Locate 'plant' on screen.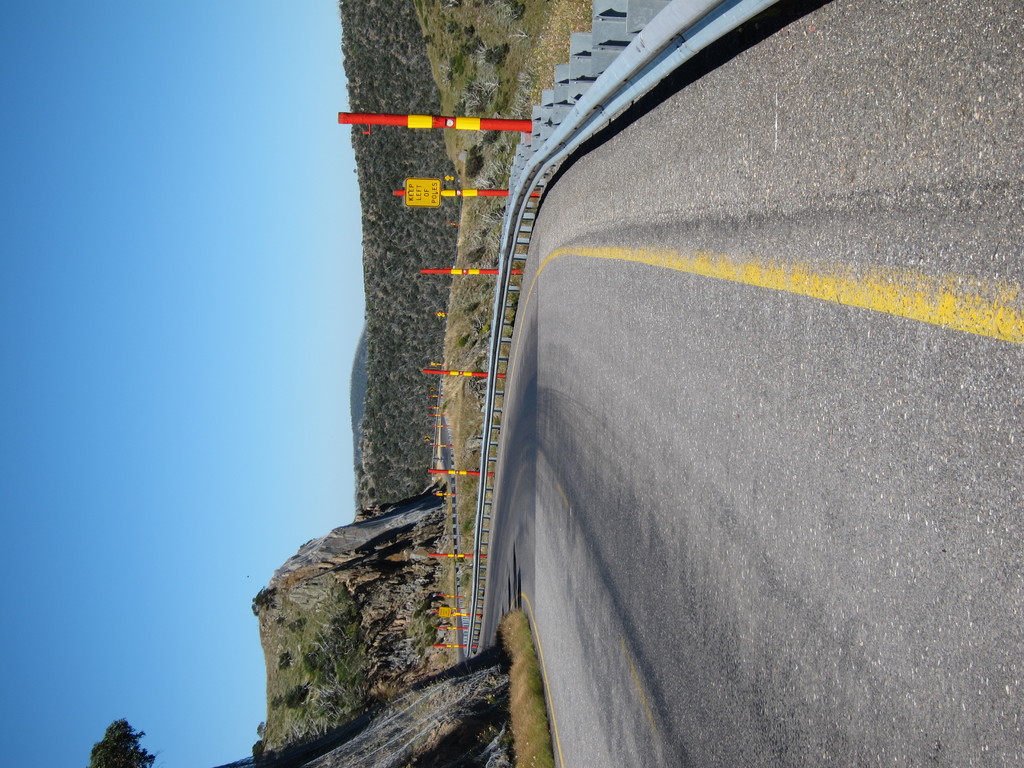
On screen at 280 654 292 669.
